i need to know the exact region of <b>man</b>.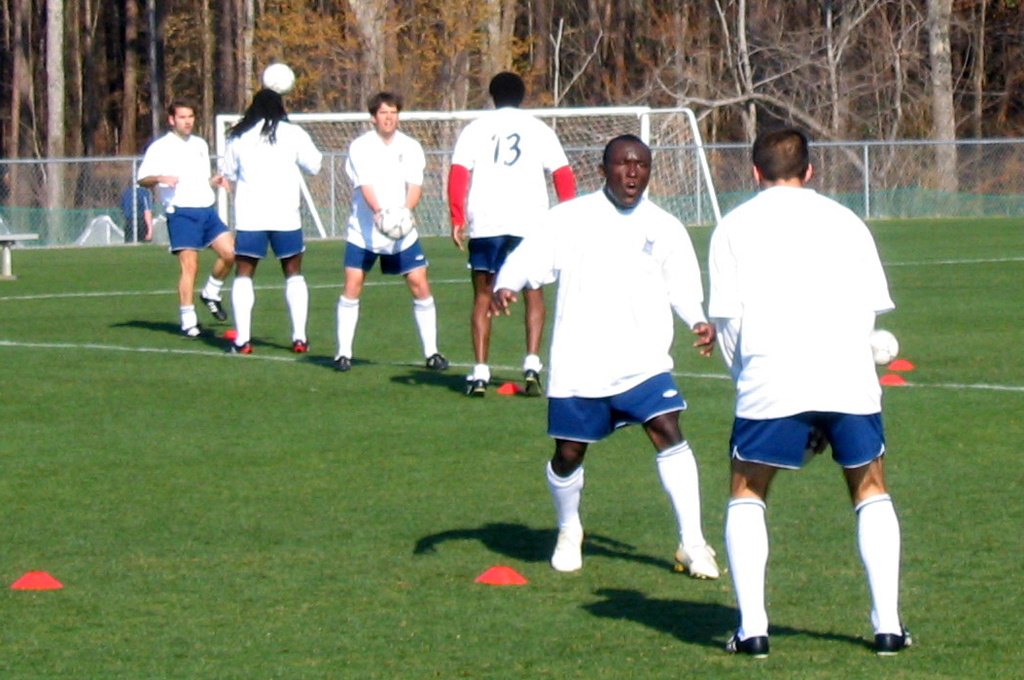
Region: locate(483, 135, 723, 588).
